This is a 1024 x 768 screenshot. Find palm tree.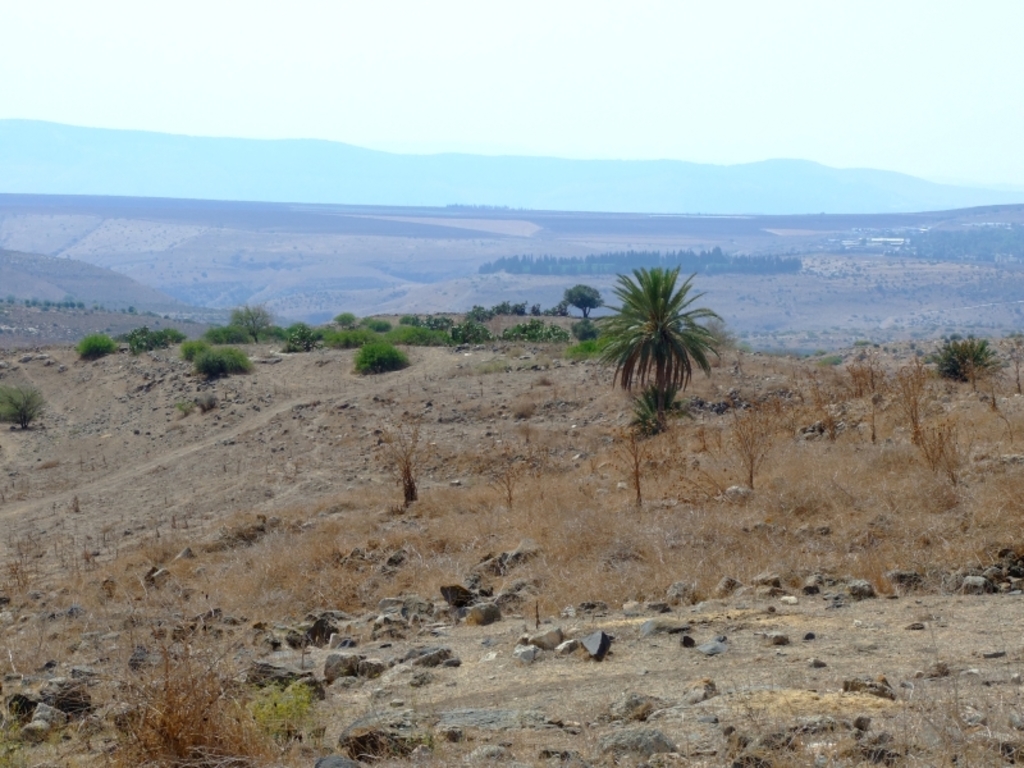
Bounding box: left=596, top=278, right=718, bottom=465.
